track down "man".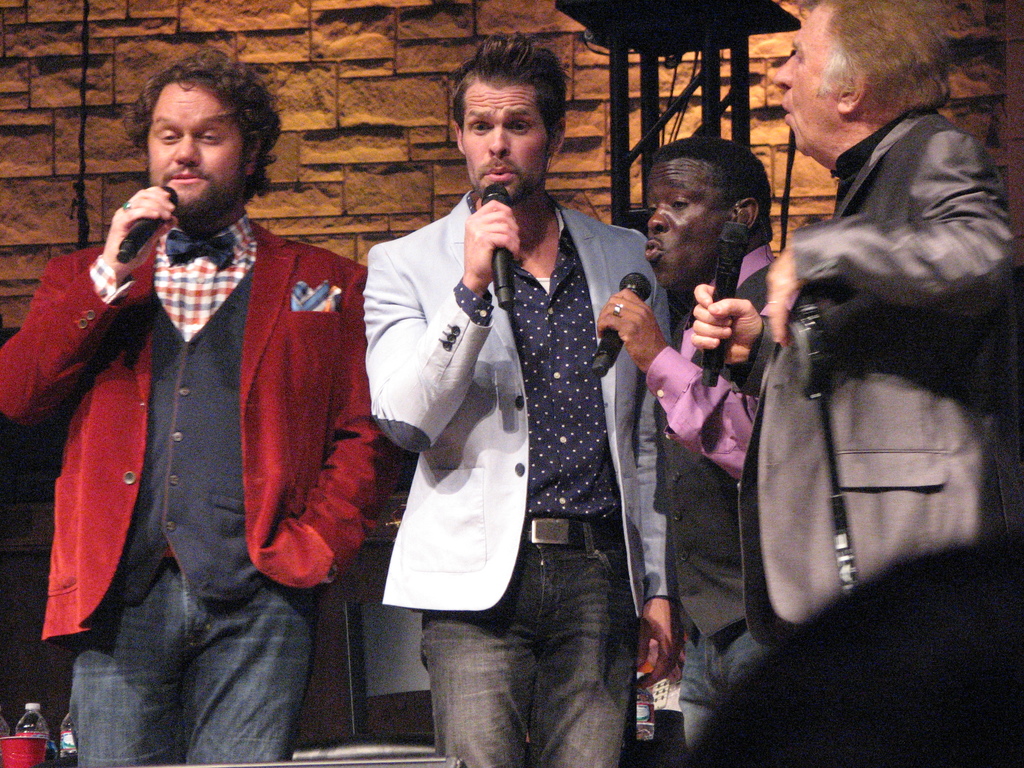
Tracked to rect(365, 36, 680, 767).
